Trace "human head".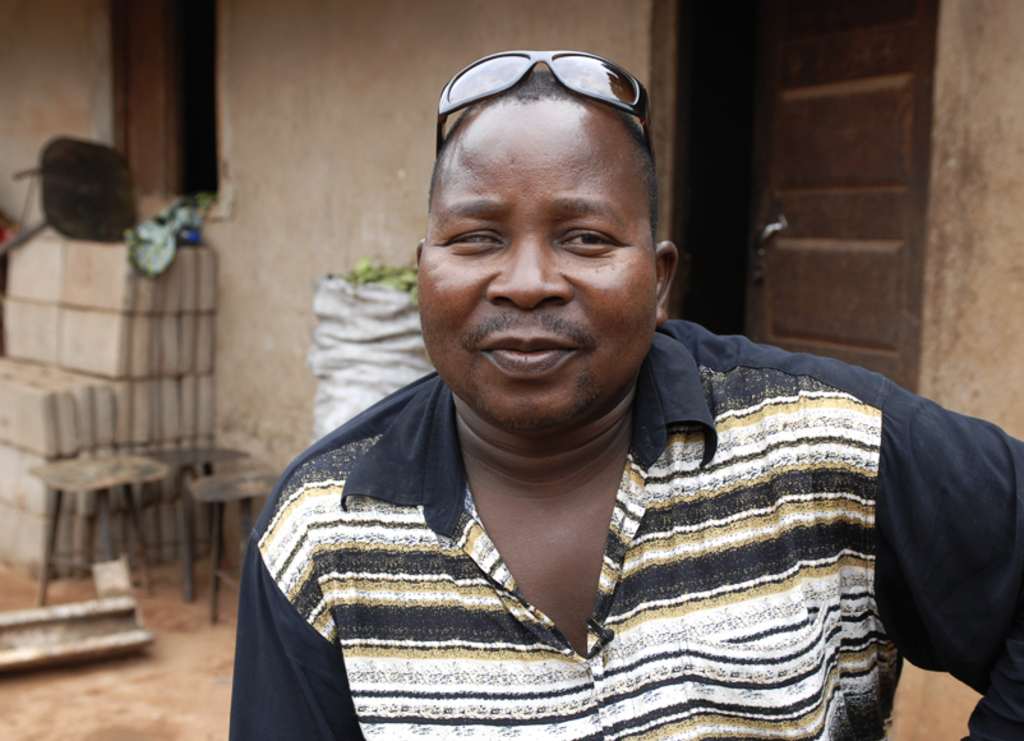
Traced to (414,28,673,416).
